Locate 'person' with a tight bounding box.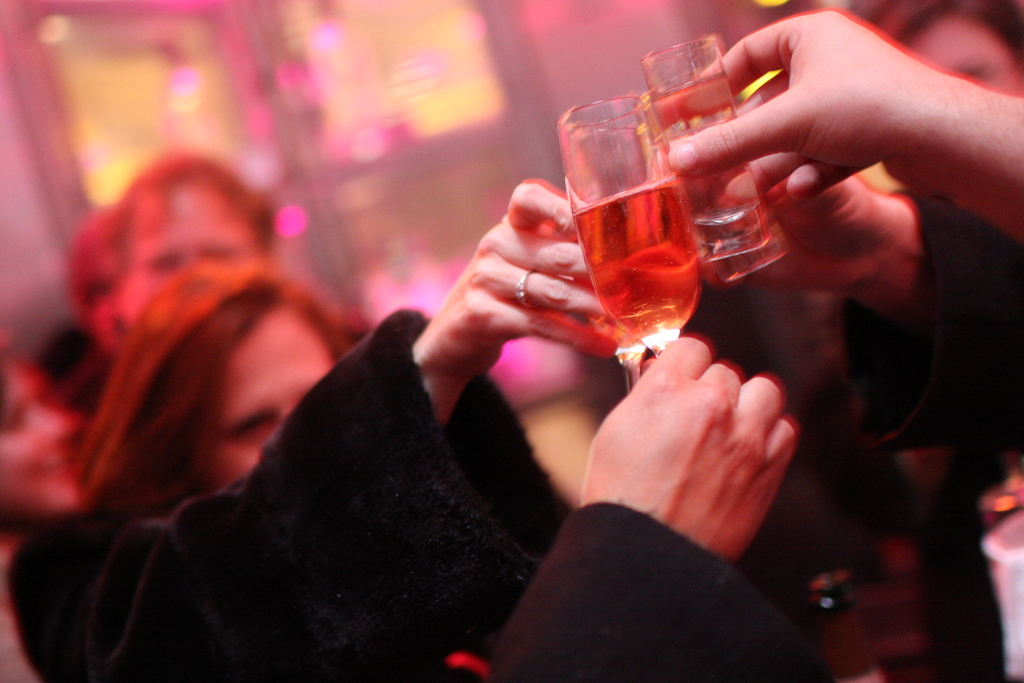
(left=108, top=140, right=294, bottom=334).
